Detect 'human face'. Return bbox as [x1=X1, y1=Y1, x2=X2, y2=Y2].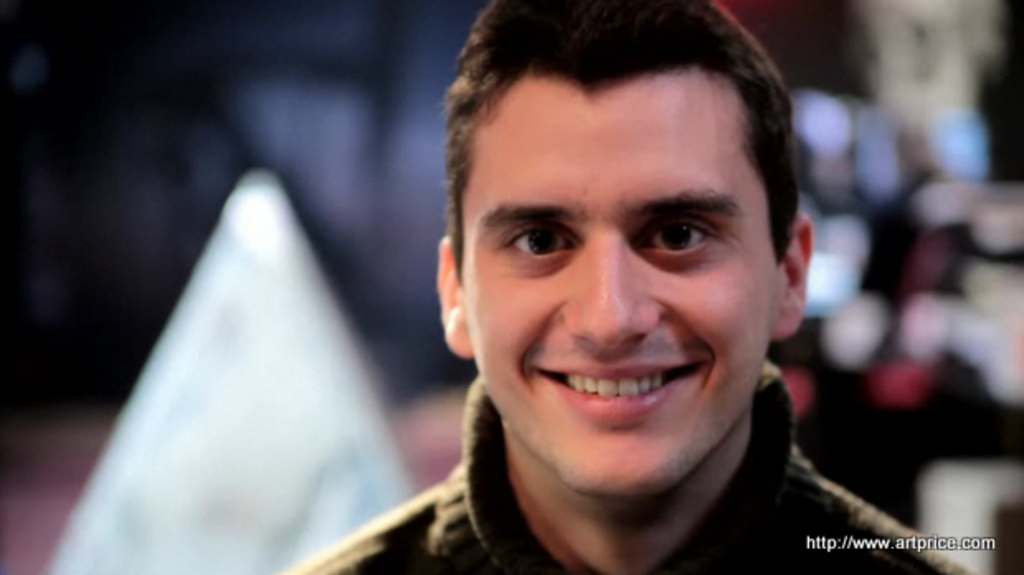
[x1=466, y1=84, x2=778, y2=494].
